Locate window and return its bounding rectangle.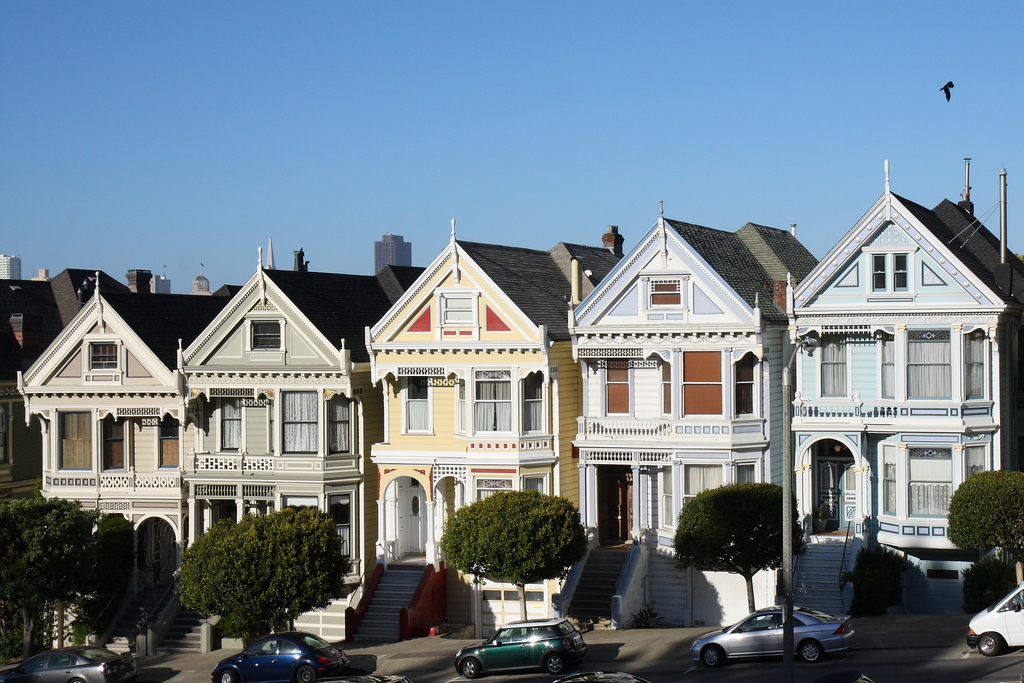
<bbox>52, 407, 101, 473</bbox>.
